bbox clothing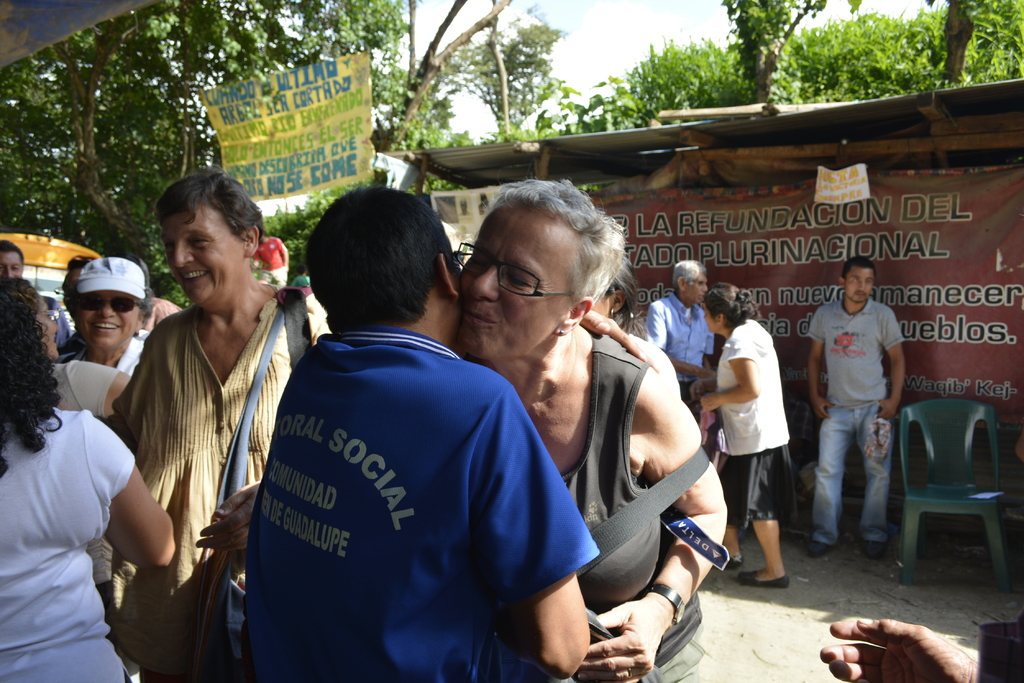
(left=51, top=361, right=117, bottom=414)
